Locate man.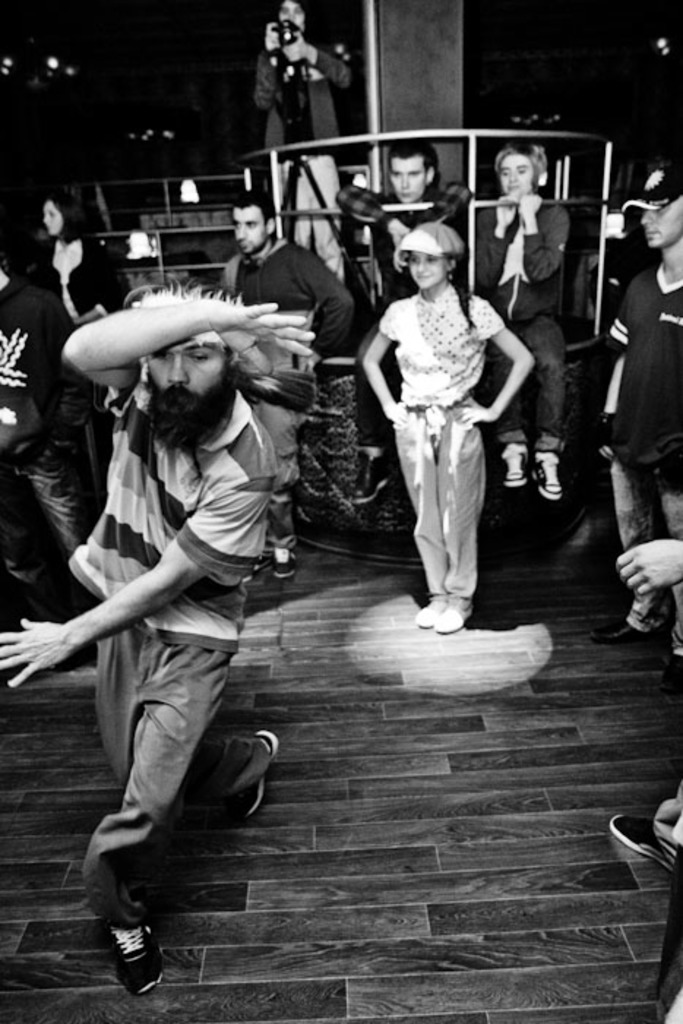
Bounding box: 219, 190, 354, 576.
